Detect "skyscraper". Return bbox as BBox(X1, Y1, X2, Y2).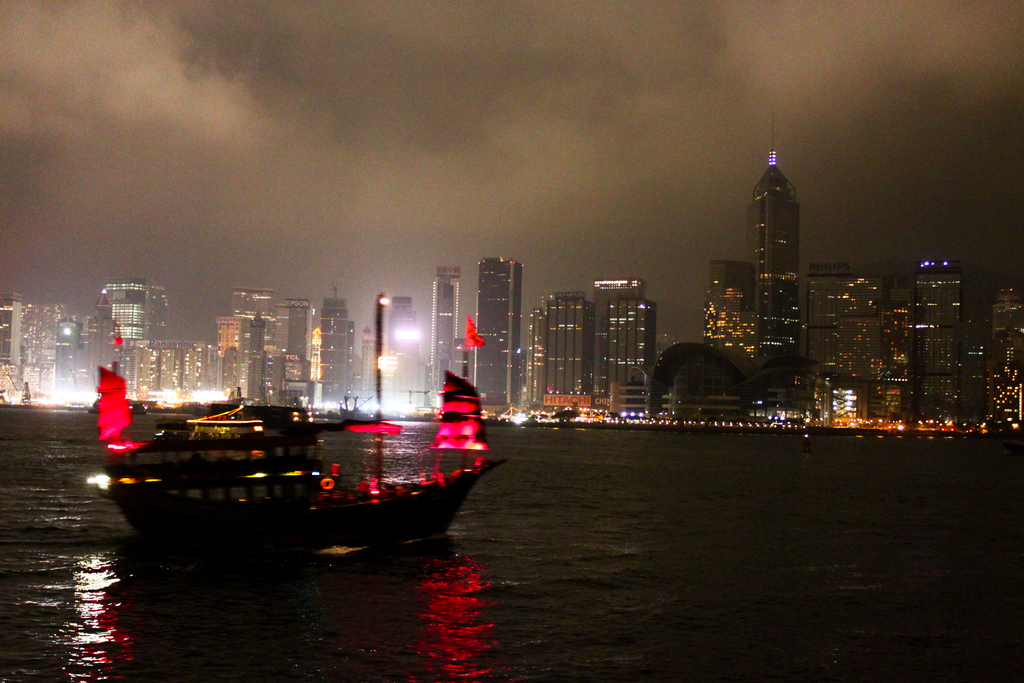
BBox(481, 247, 531, 411).
